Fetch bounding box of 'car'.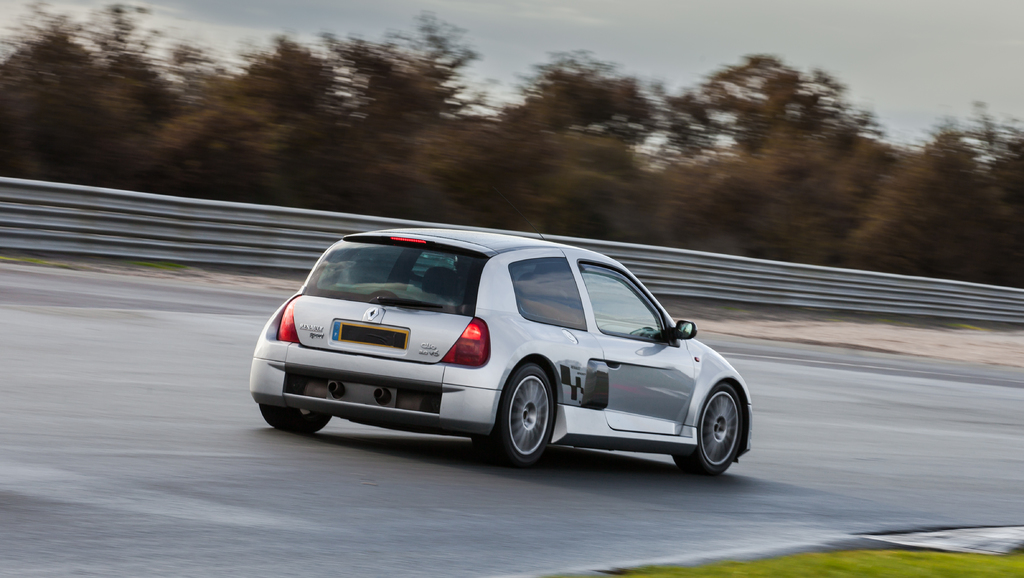
Bbox: [x1=250, y1=186, x2=751, y2=478].
